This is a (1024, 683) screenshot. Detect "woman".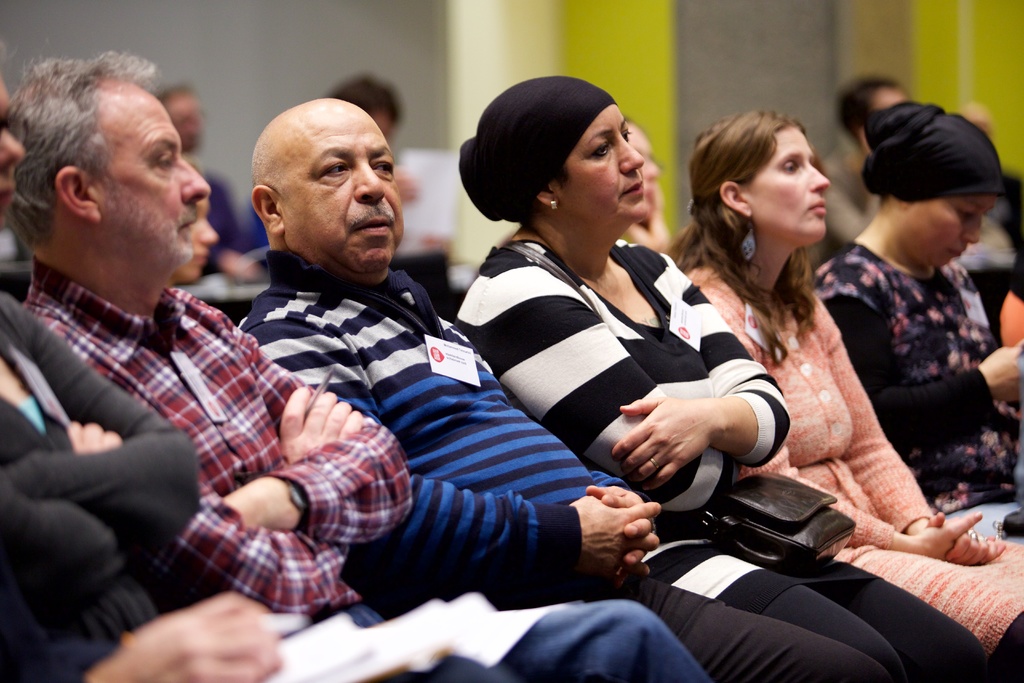
[666,111,1023,682].
